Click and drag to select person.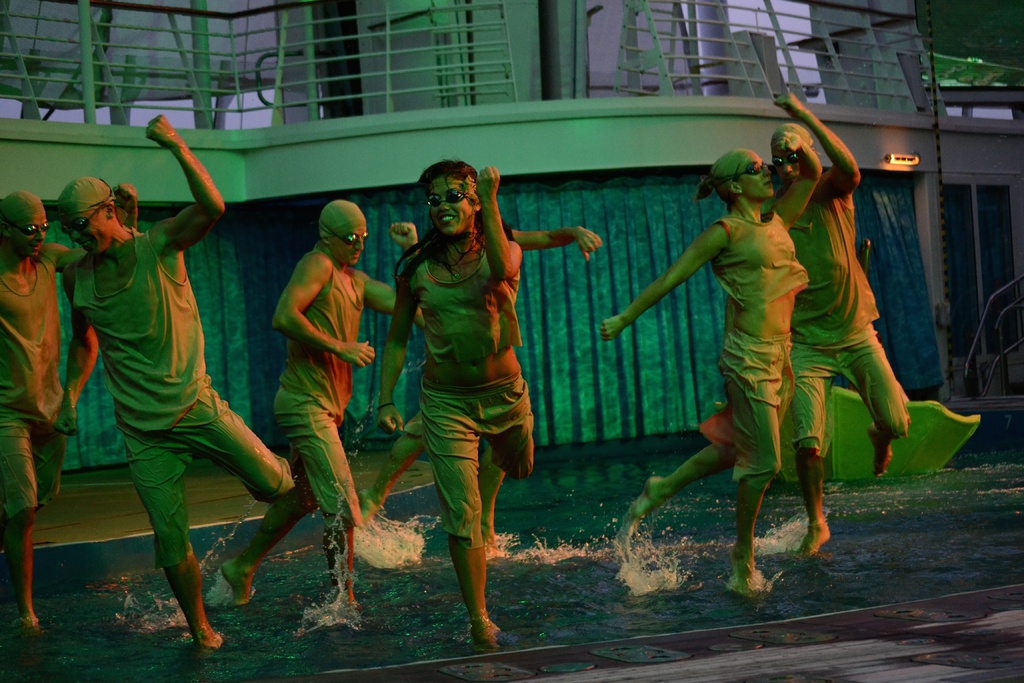
Selection: 597,146,807,598.
